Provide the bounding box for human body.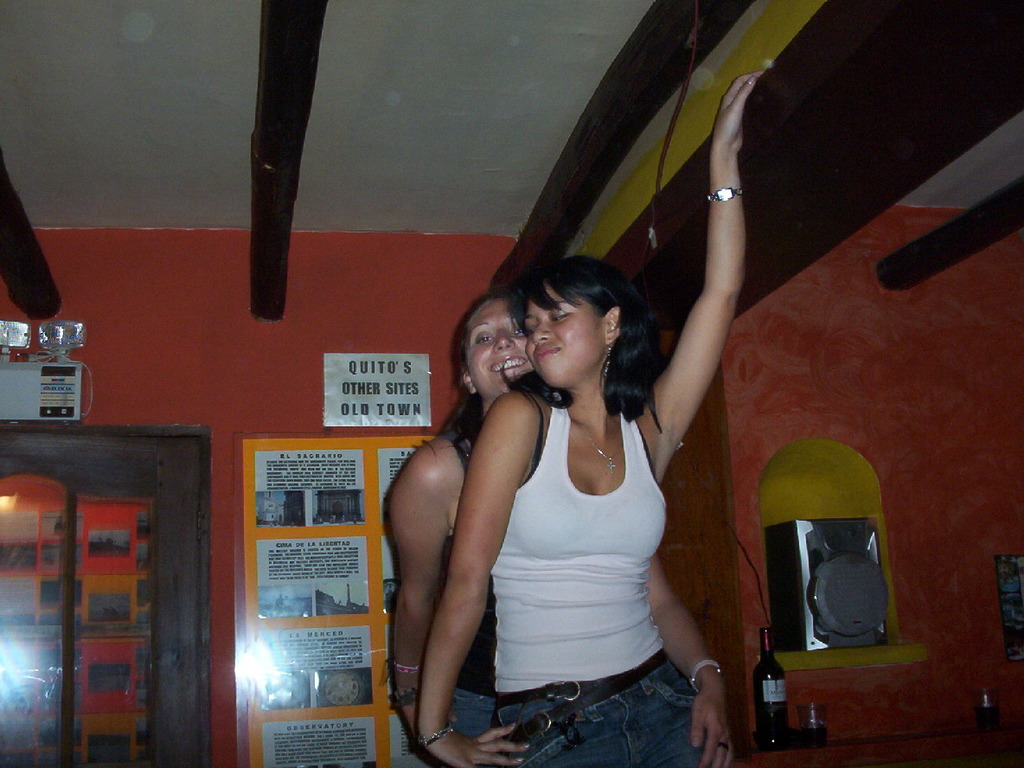
crop(369, 382, 570, 752).
